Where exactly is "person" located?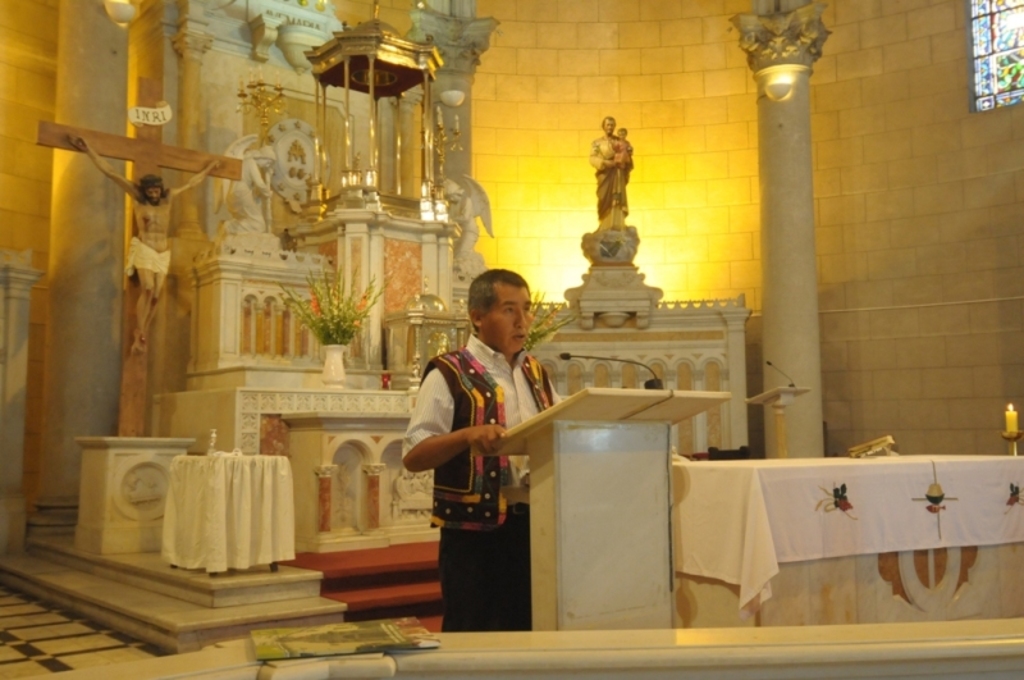
Its bounding box is 419, 259, 561, 617.
